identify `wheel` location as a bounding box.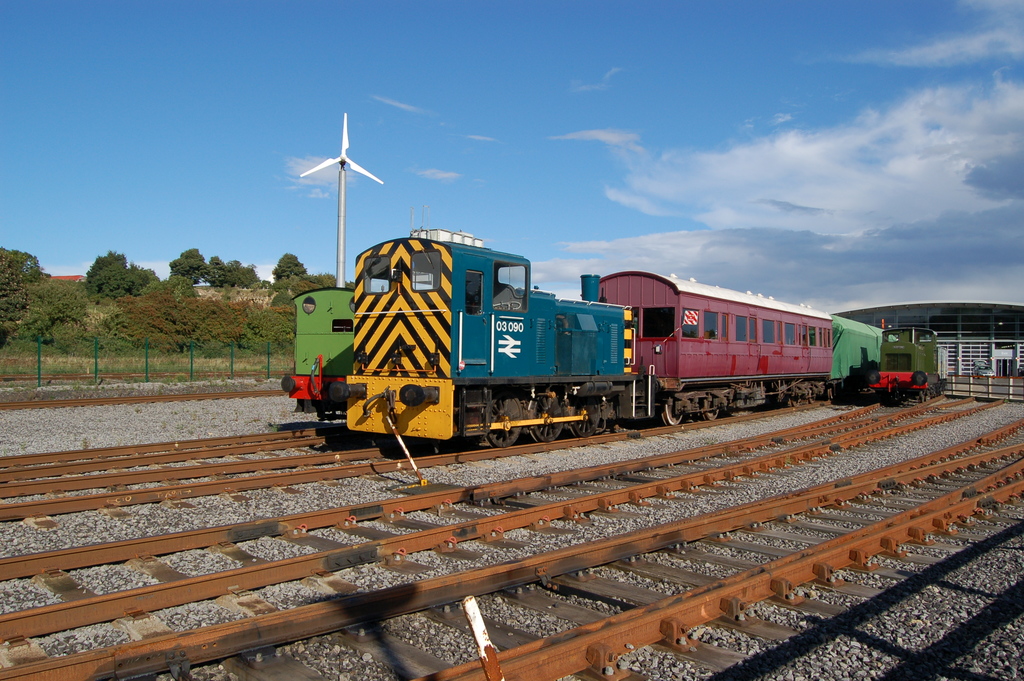
bbox=[788, 384, 801, 410].
